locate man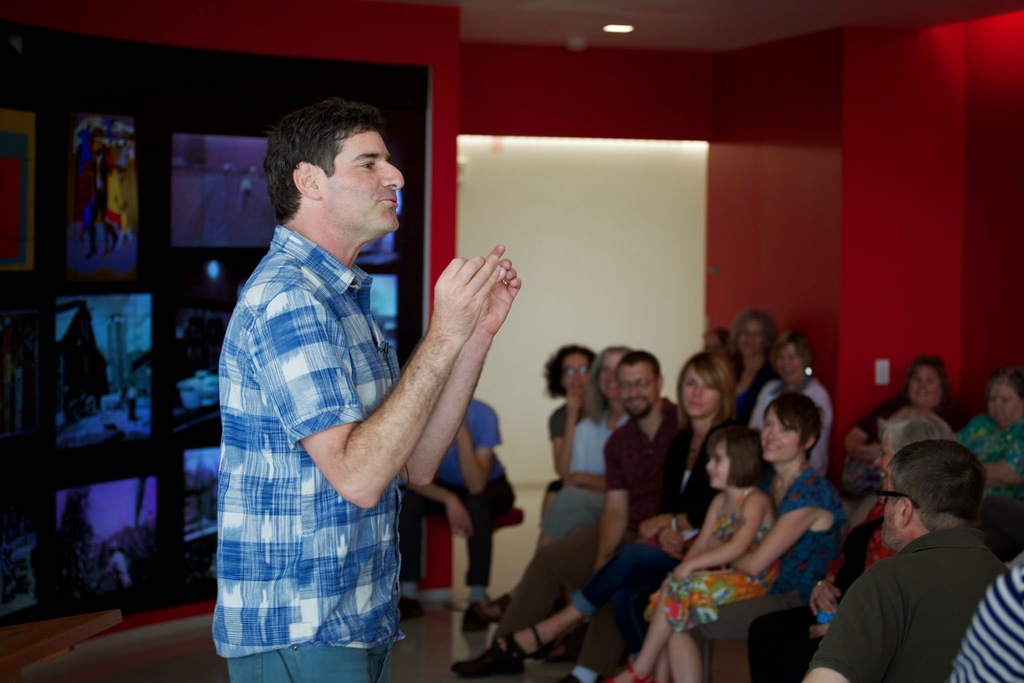
locate(504, 354, 685, 675)
